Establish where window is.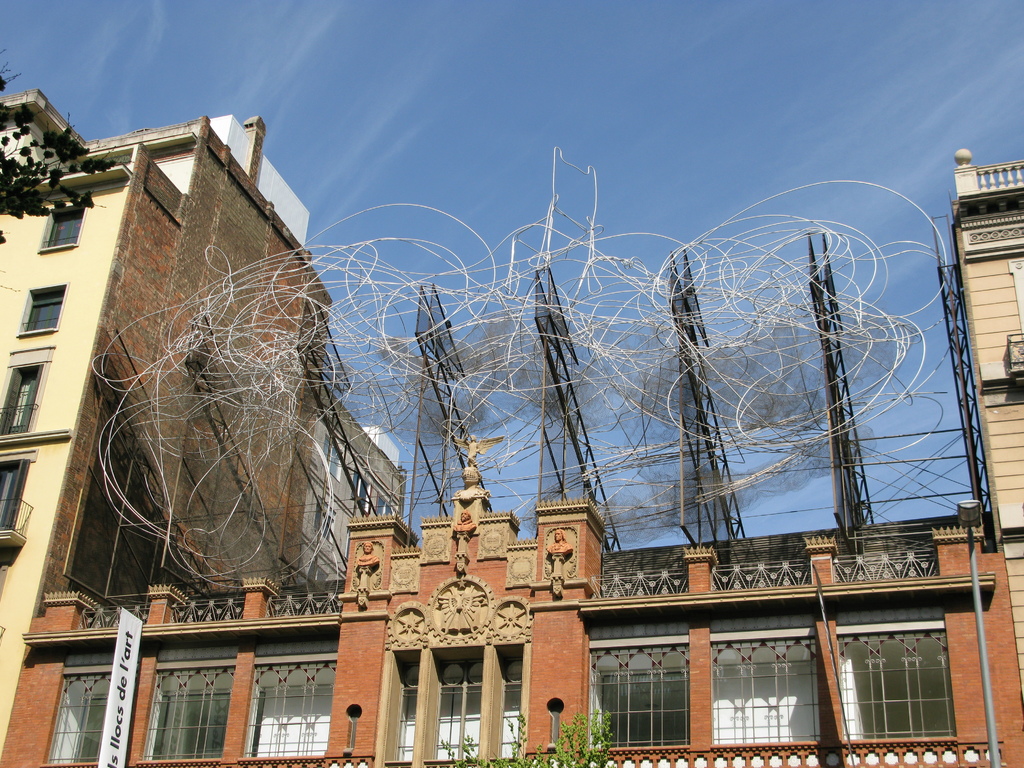
Established at 3:362:36:438.
